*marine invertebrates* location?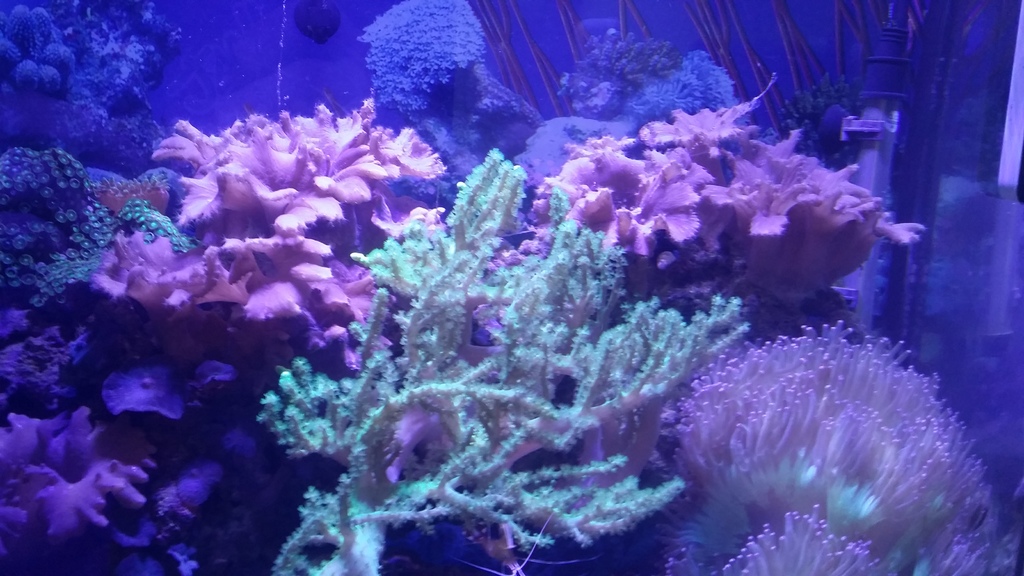
(left=0, top=395, right=174, bottom=561)
